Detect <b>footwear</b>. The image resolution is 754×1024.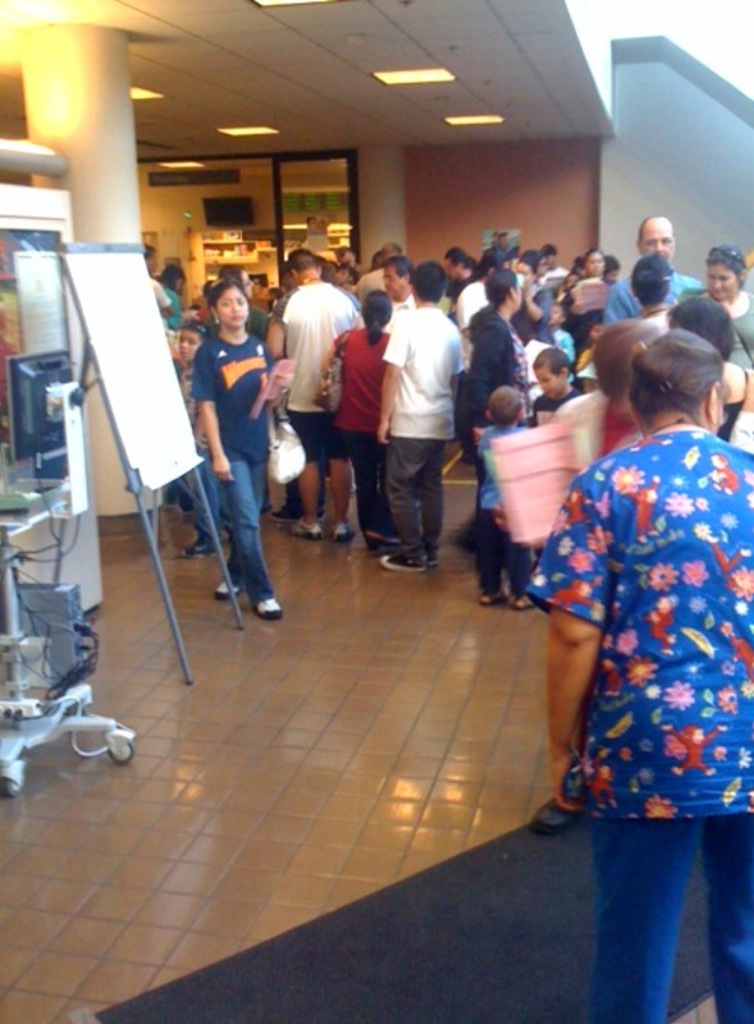
select_region(216, 580, 241, 603).
